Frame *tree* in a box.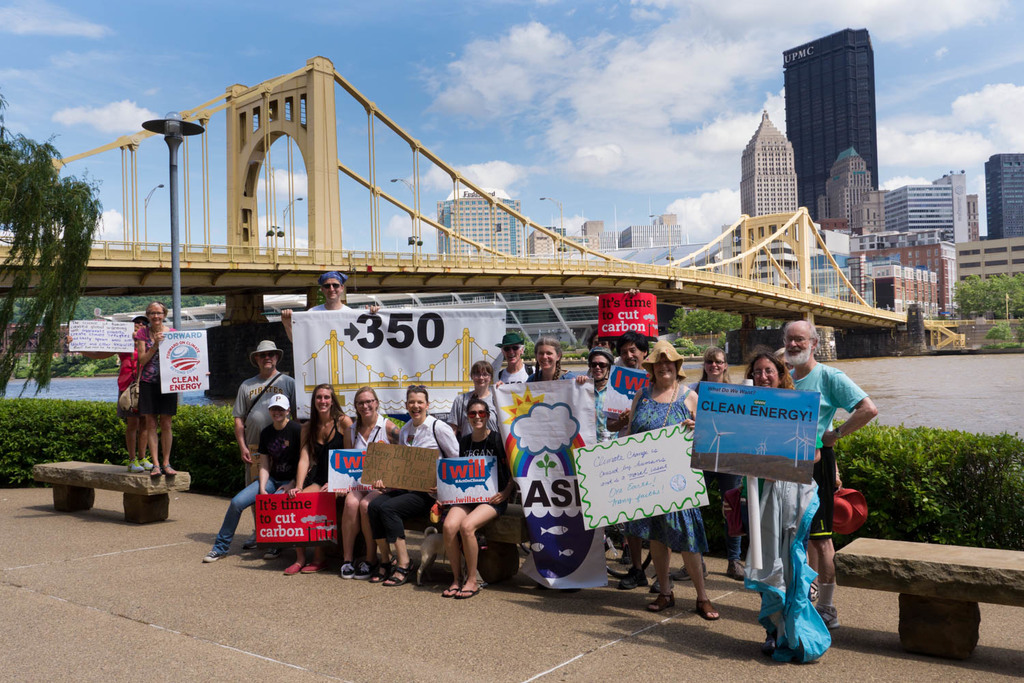
(0, 93, 100, 398).
